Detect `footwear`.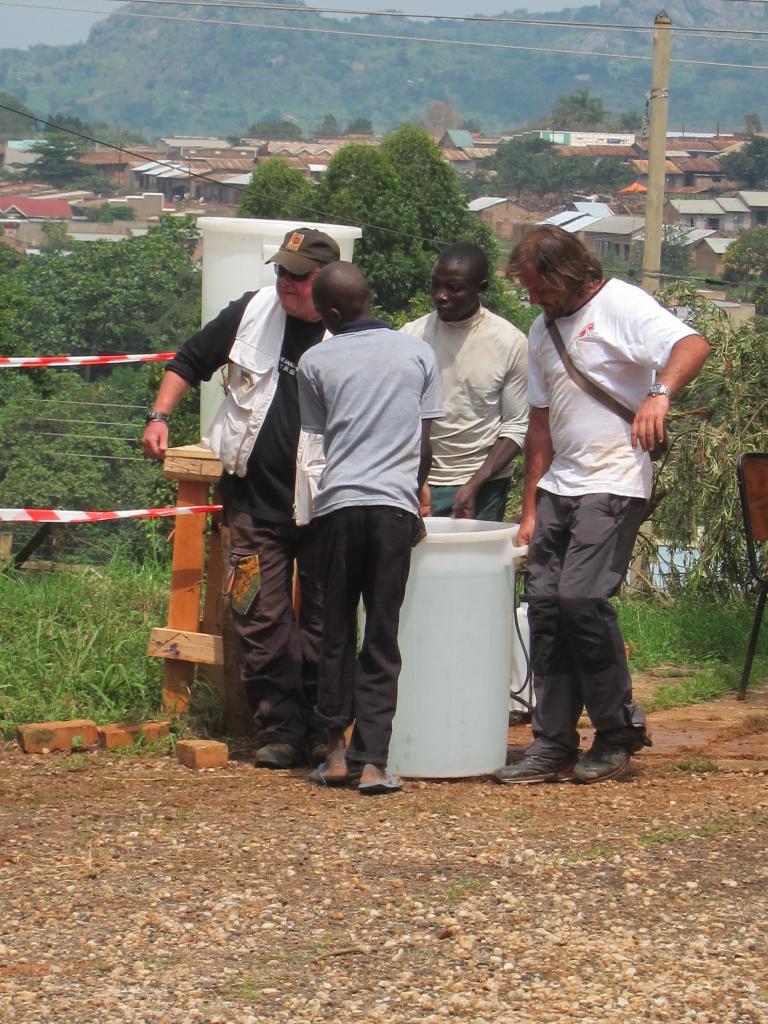
Detected at [left=255, top=744, right=298, bottom=770].
